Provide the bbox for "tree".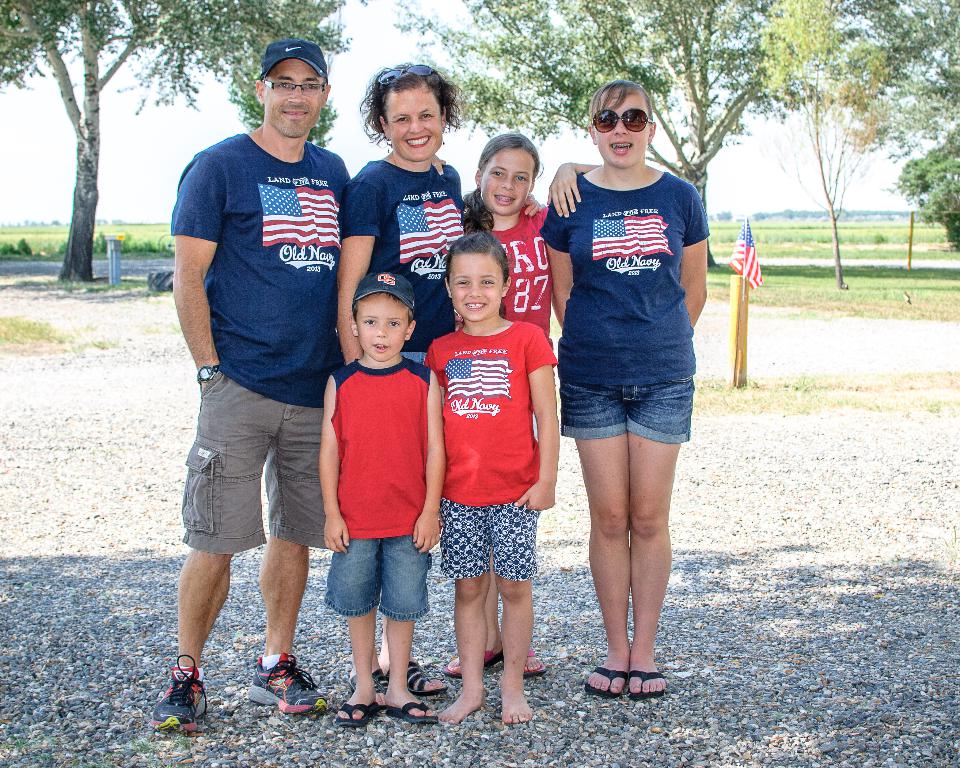
bbox=[0, 0, 353, 278].
